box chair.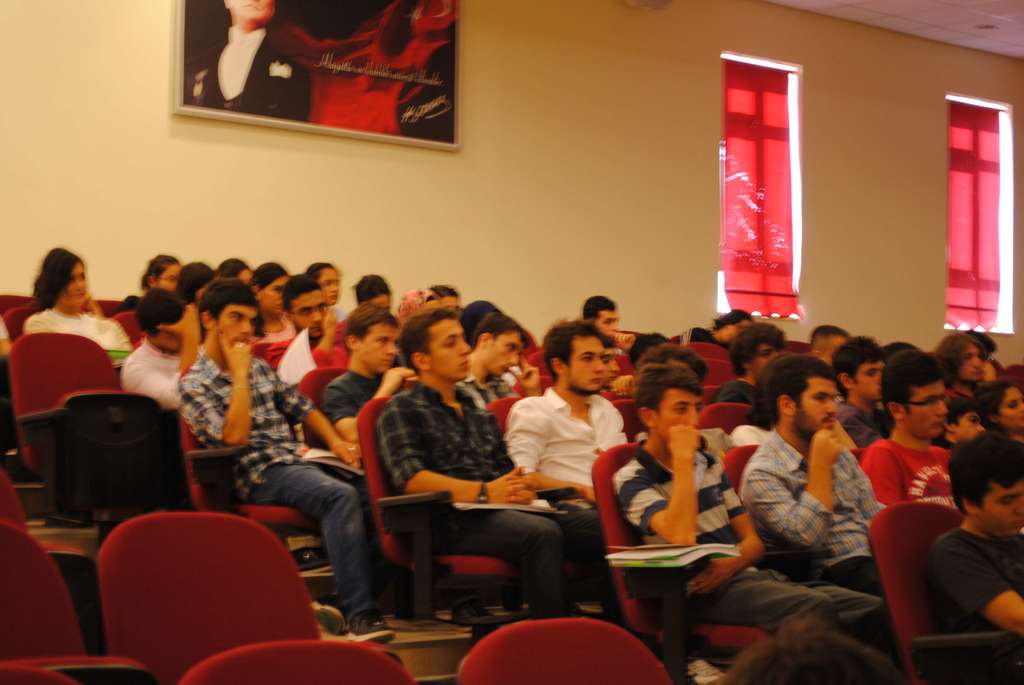
bbox=[485, 396, 593, 577].
